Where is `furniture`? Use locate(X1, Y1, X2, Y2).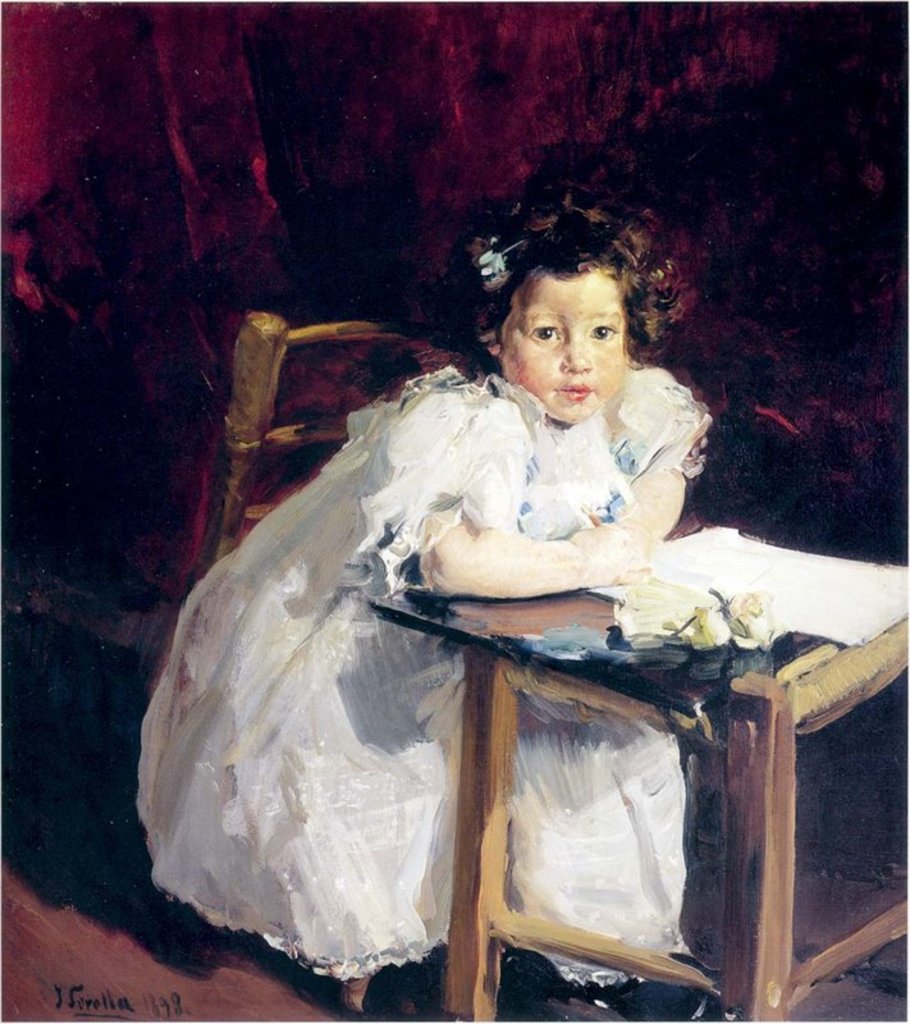
locate(189, 308, 472, 573).
